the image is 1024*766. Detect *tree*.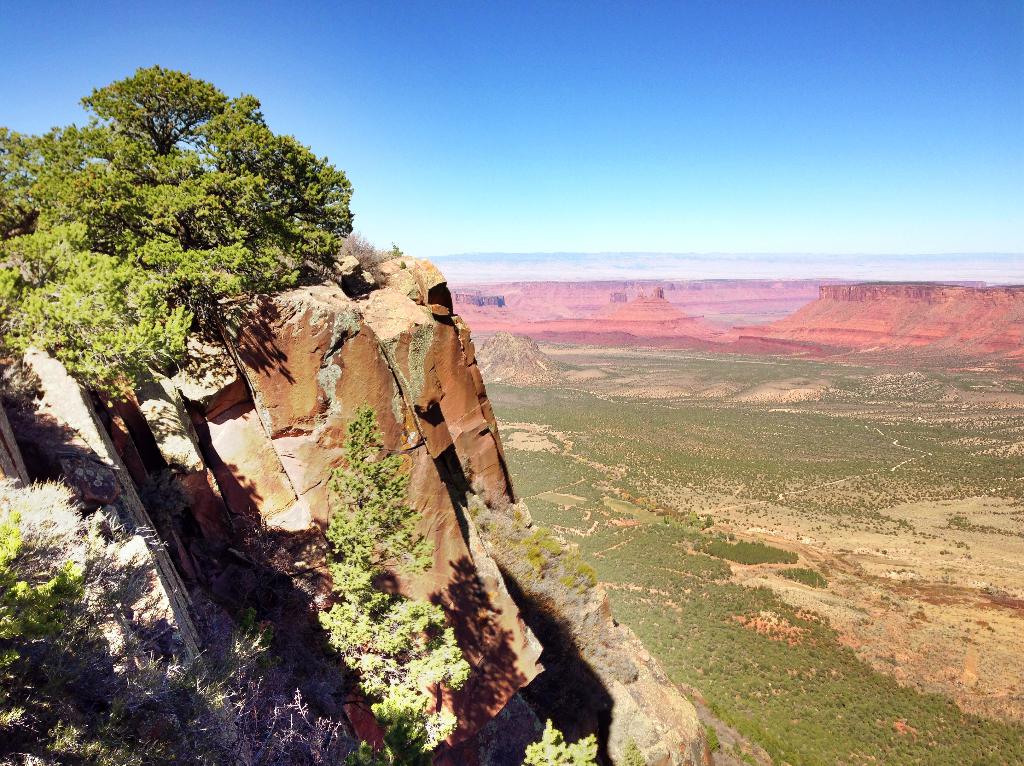
Detection: rect(322, 405, 474, 759).
